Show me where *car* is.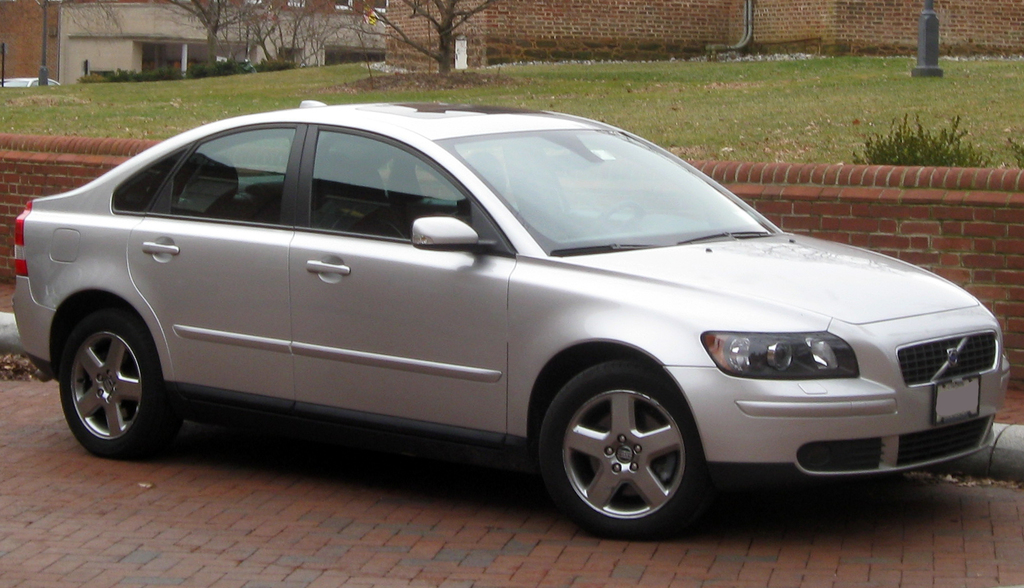
*car* is at [x1=0, y1=74, x2=61, y2=89].
